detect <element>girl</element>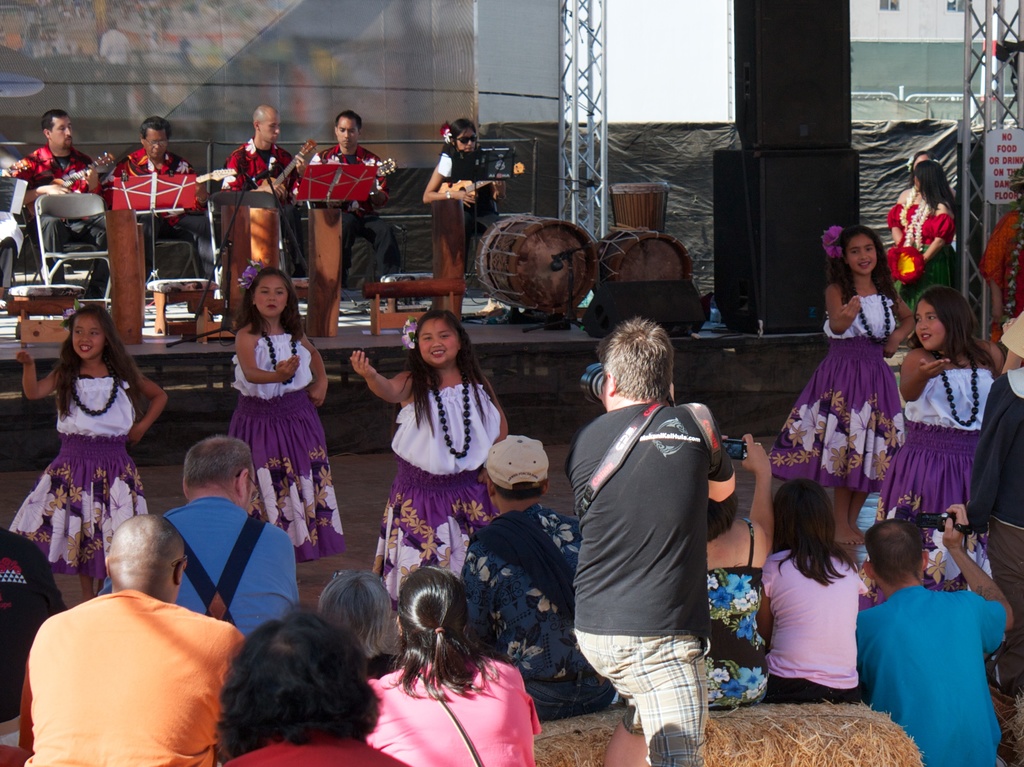
left=227, top=258, right=347, bottom=590
